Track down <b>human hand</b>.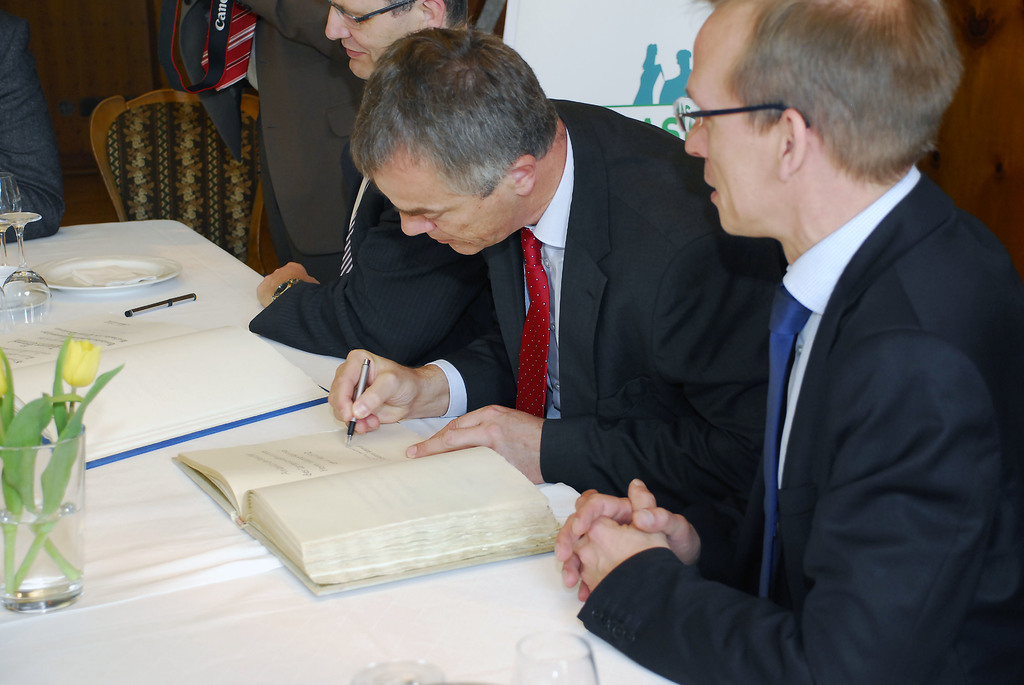
Tracked to {"left": 565, "top": 483, "right": 671, "bottom": 601}.
